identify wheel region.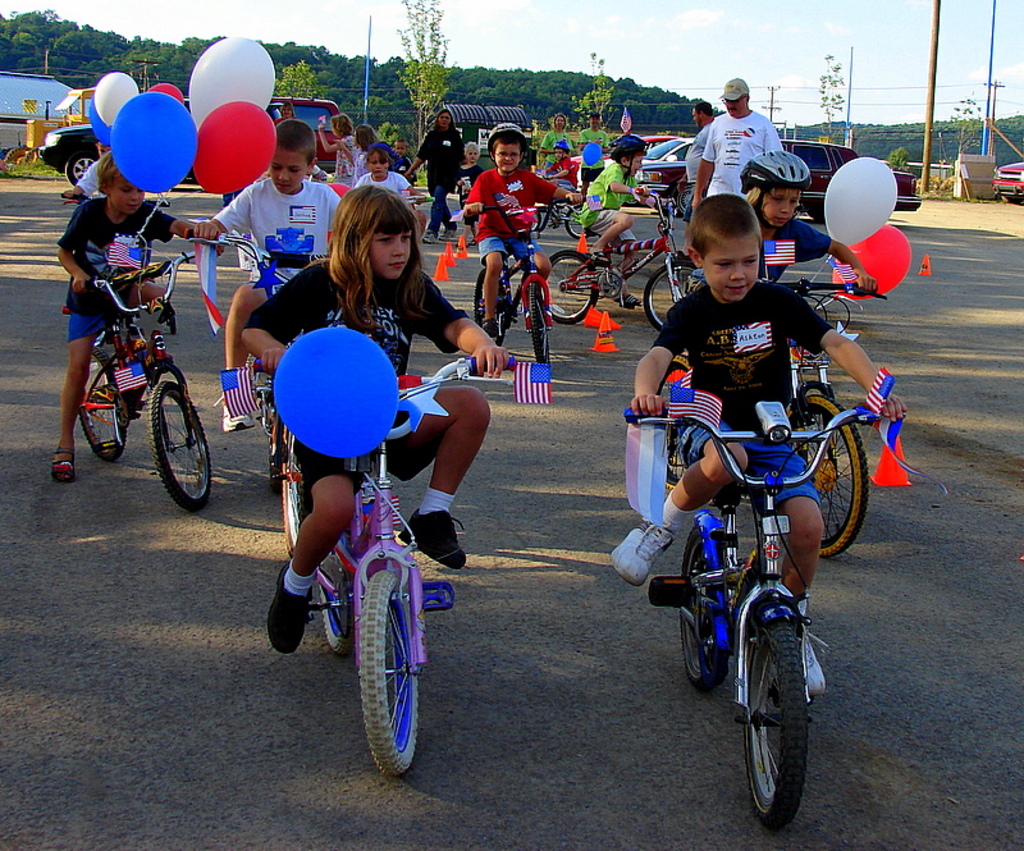
Region: 563,203,584,241.
